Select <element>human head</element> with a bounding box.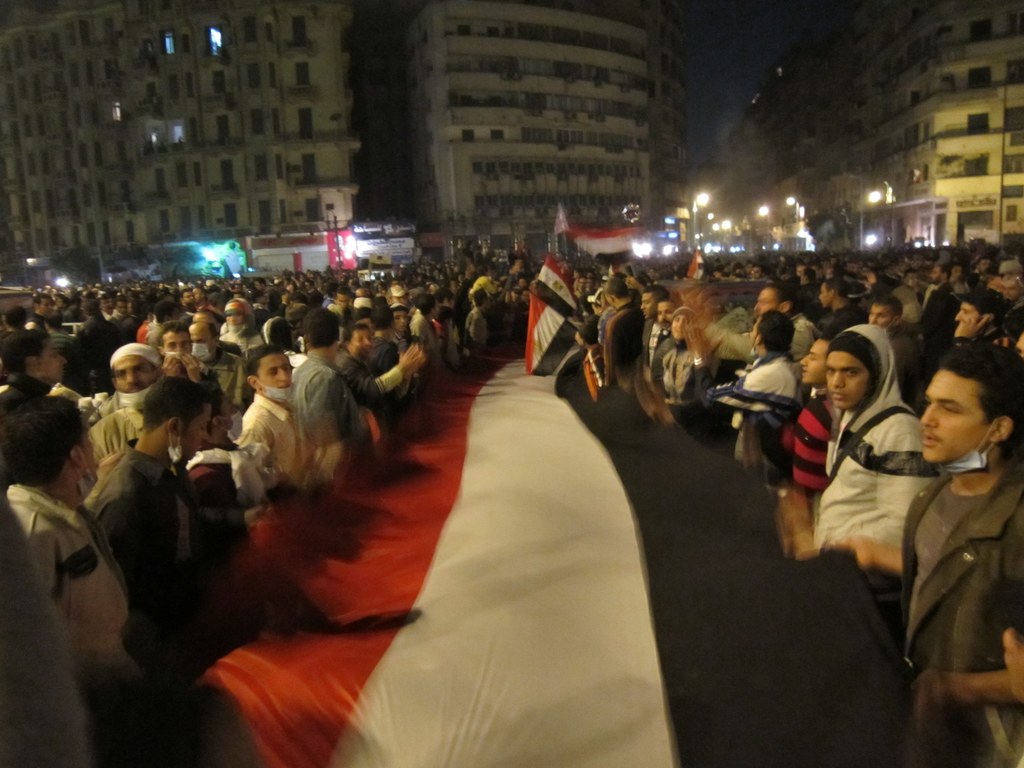
344/319/372/360.
